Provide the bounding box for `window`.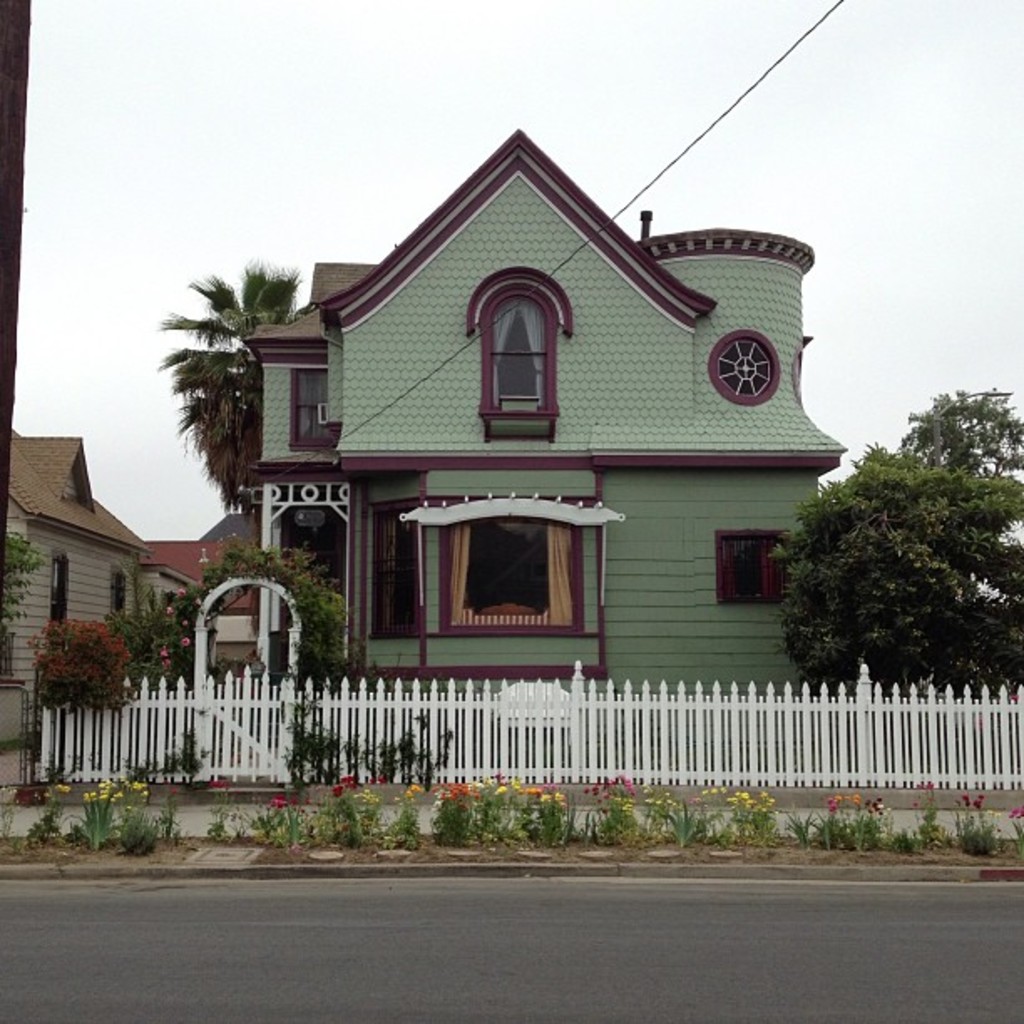
[x1=45, y1=550, x2=65, y2=634].
